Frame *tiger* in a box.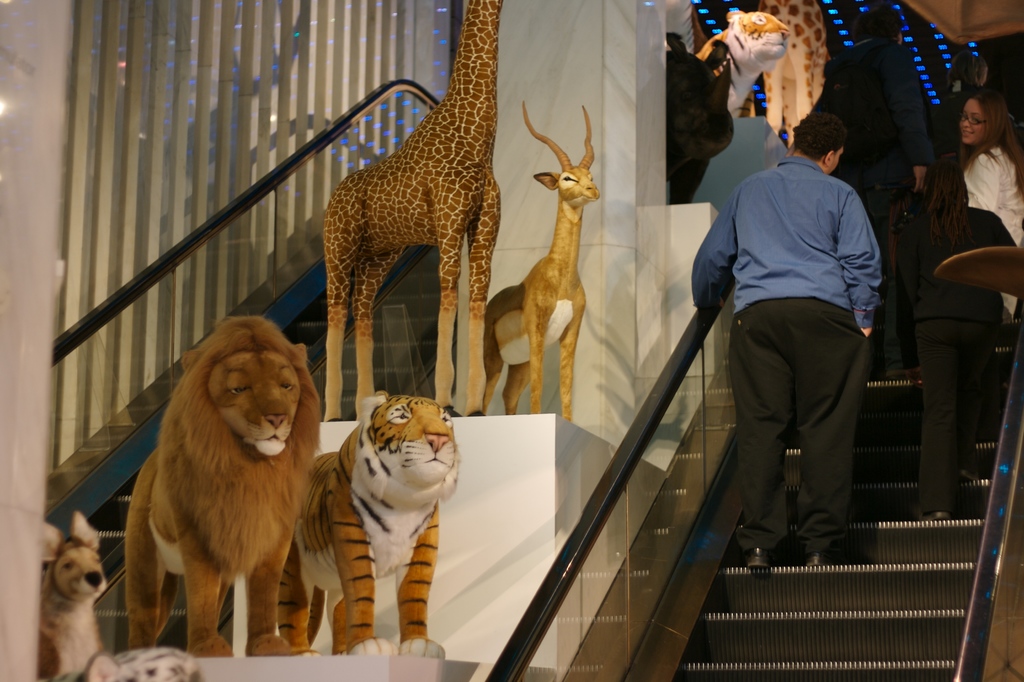
crop(695, 9, 787, 118).
